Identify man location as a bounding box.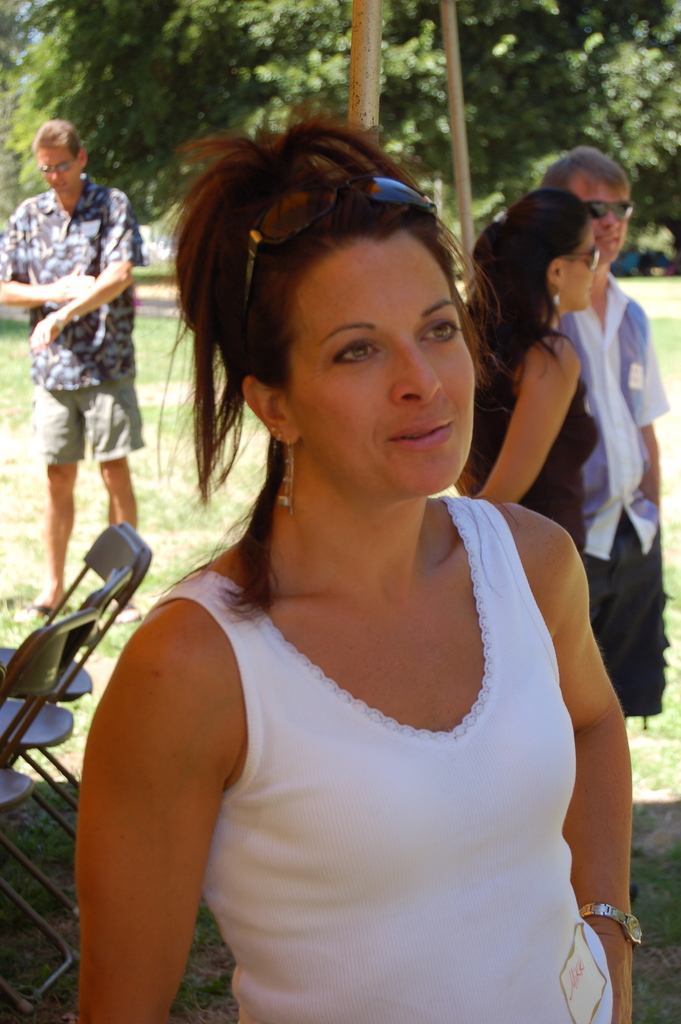
(0,116,146,618).
